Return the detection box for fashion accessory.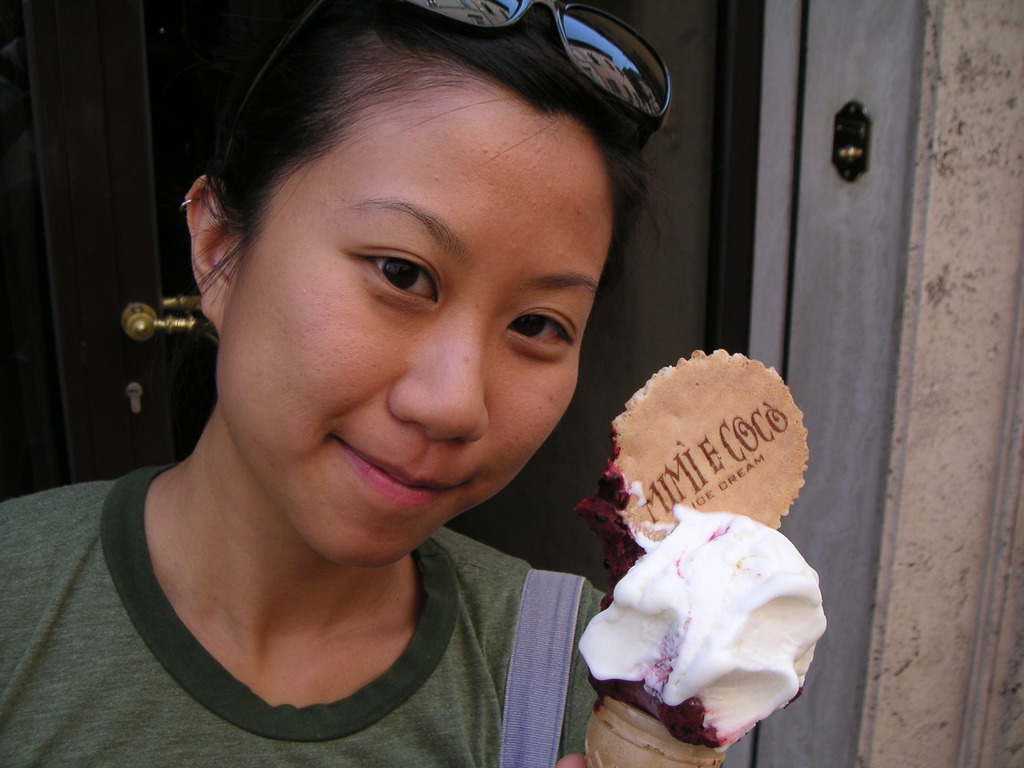
{"x1": 223, "y1": 0, "x2": 672, "y2": 157}.
